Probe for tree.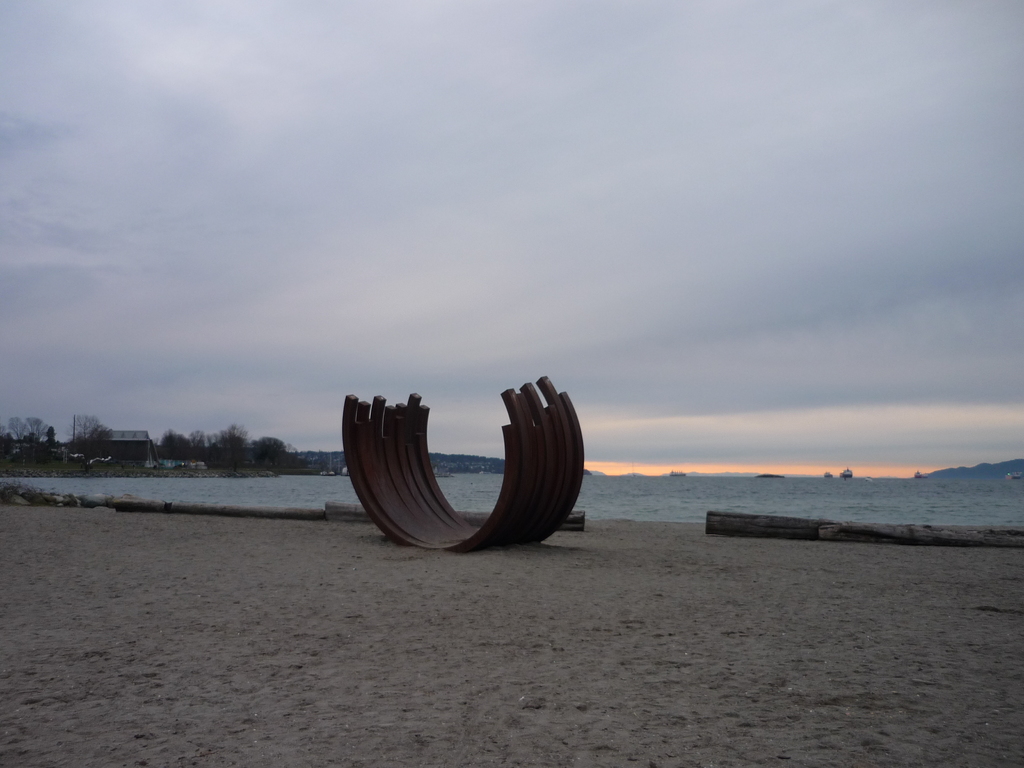
Probe result: 75 410 96 436.
